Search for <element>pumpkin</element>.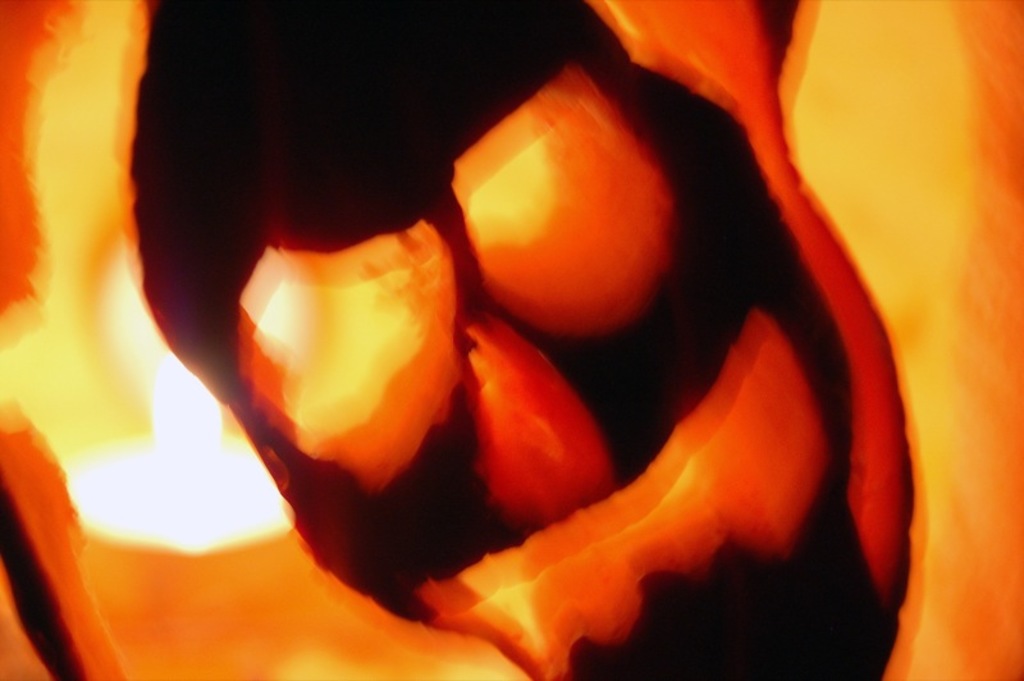
Found at box=[0, 0, 1023, 680].
